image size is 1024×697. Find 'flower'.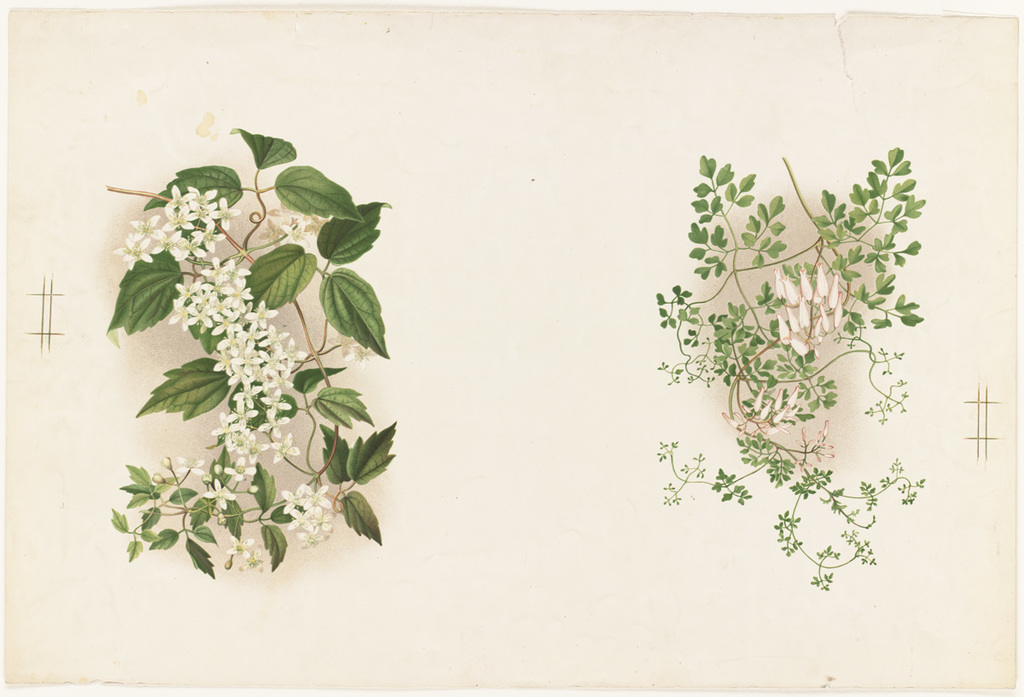
[307,506,335,538].
